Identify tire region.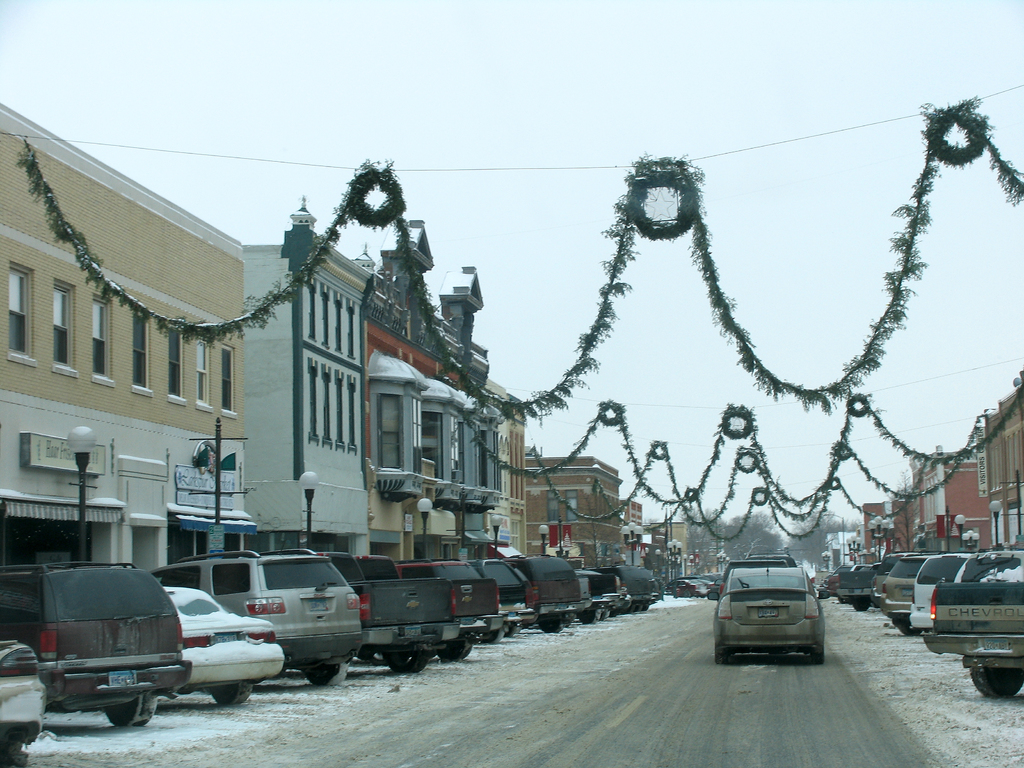
Region: [x1=848, y1=598, x2=872, y2=613].
